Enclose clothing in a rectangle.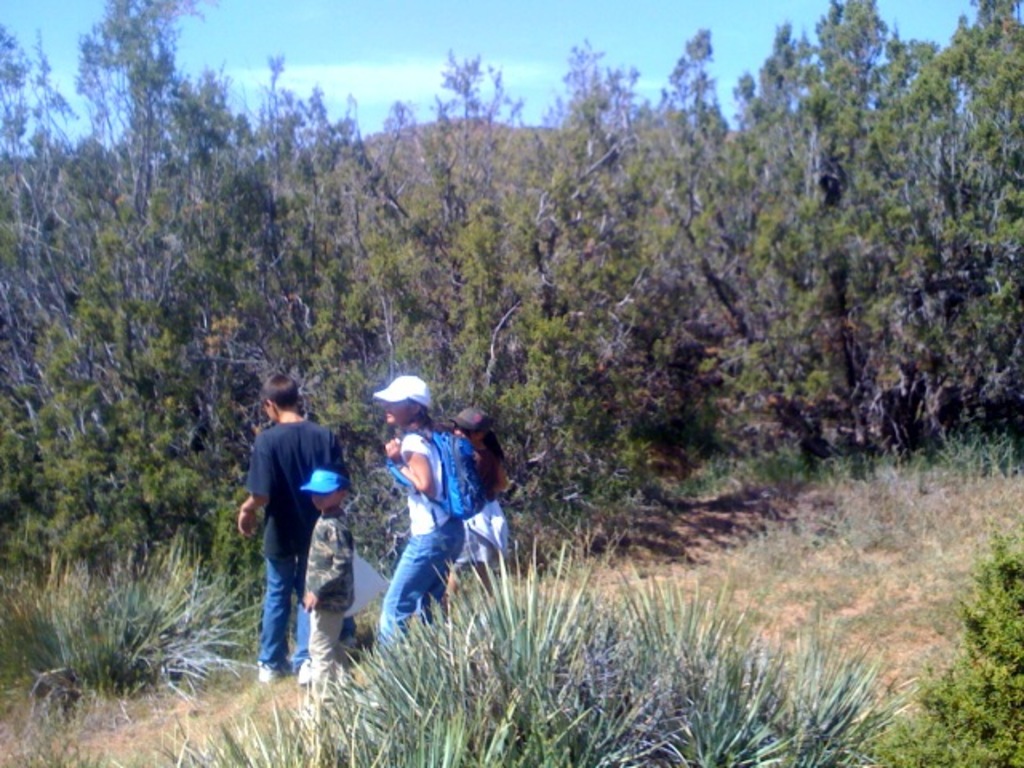
373:424:475:682.
